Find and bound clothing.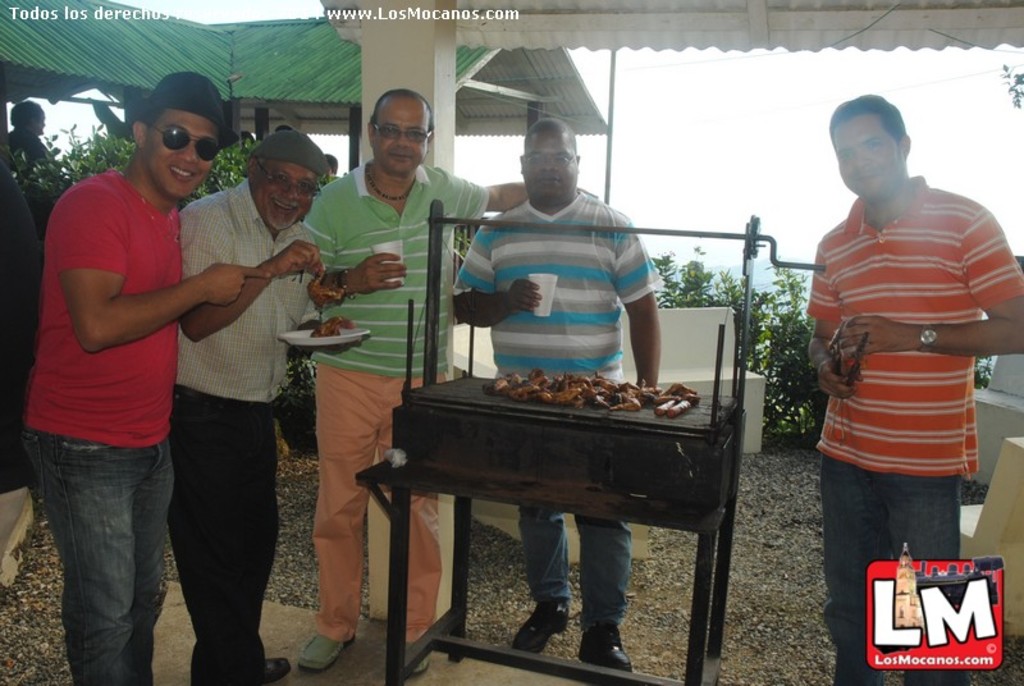
Bound: 307 152 495 642.
